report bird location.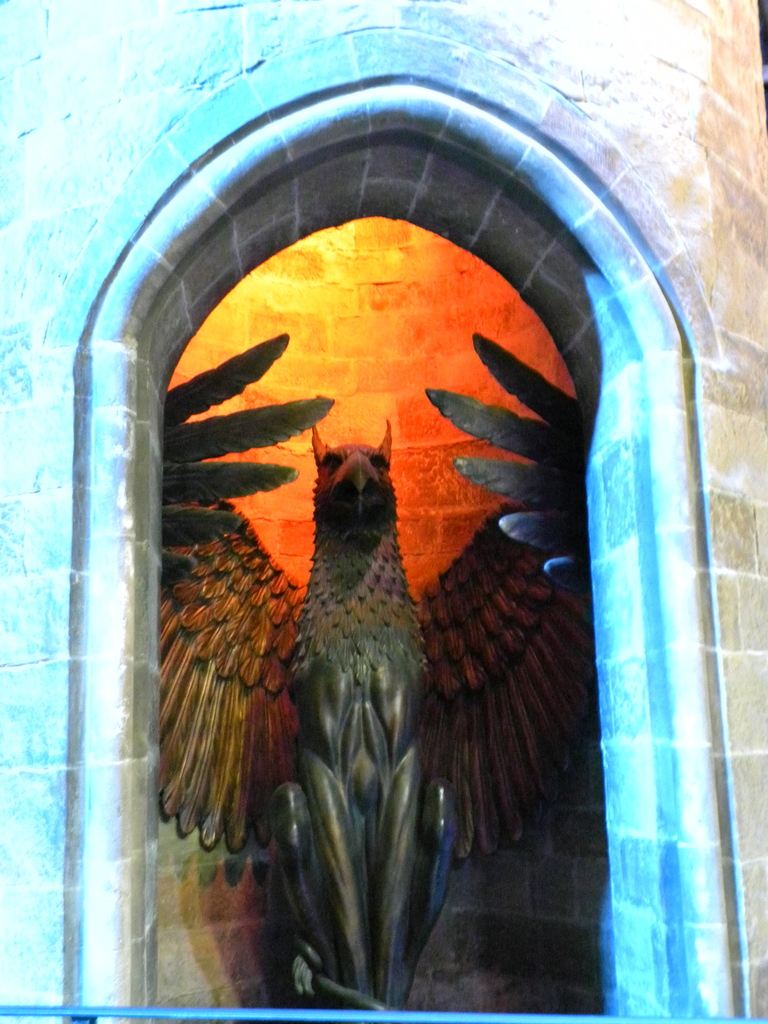
Report: box=[112, 80, 650, 990].
